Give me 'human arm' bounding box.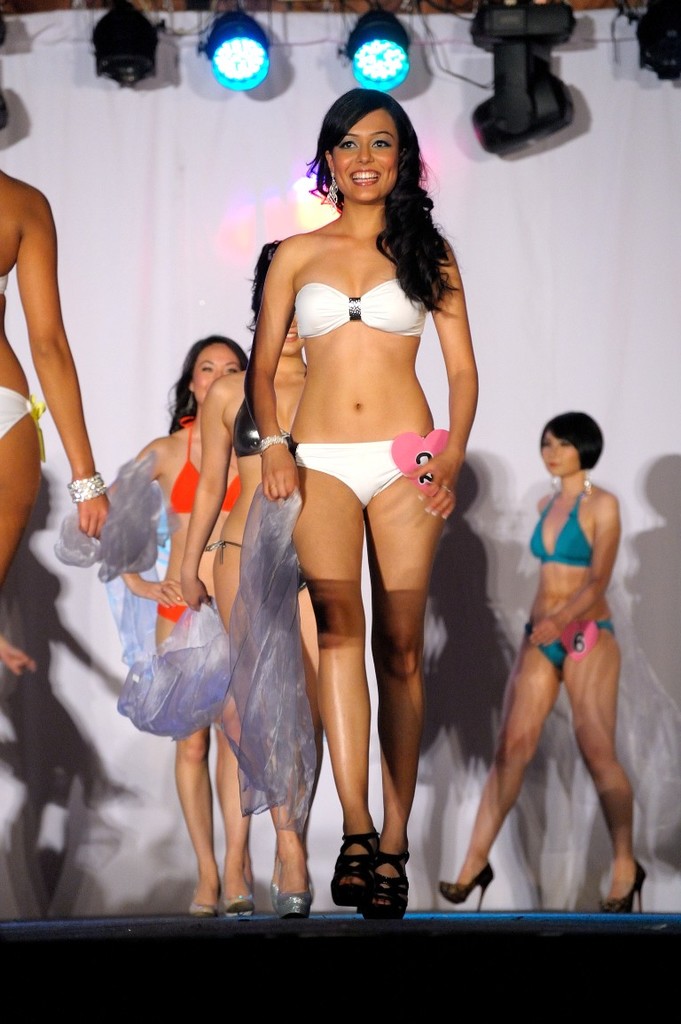
BBox(8, 192, 107, 541).
